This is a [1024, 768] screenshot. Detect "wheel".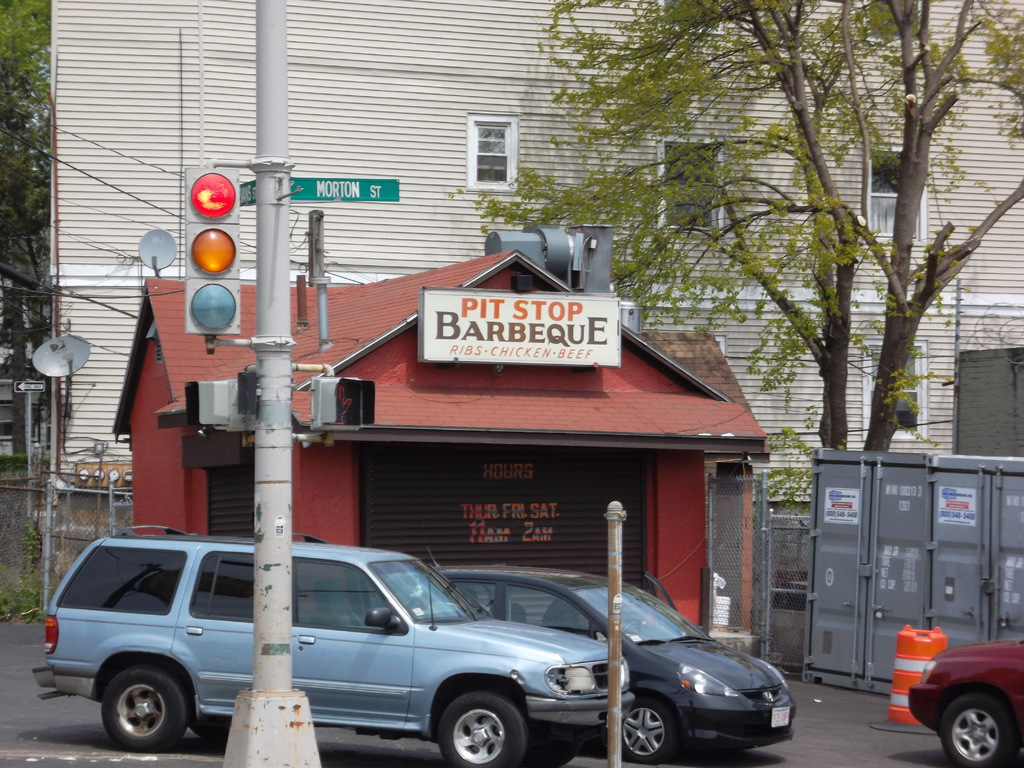
{"x1": 623, "y1": 698, "x2": 673, "y2": 762}.
